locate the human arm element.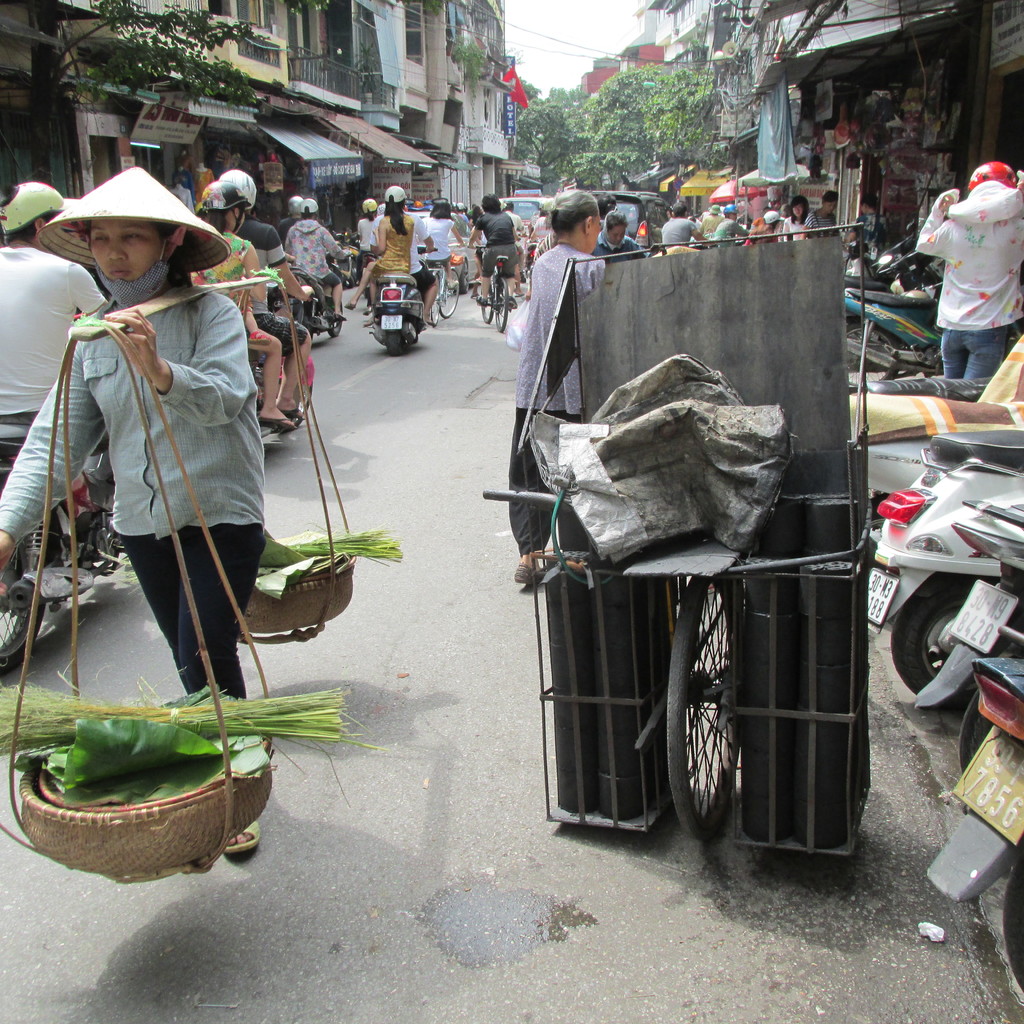
Element bbox: select_region(468, 220, 483, 249).
